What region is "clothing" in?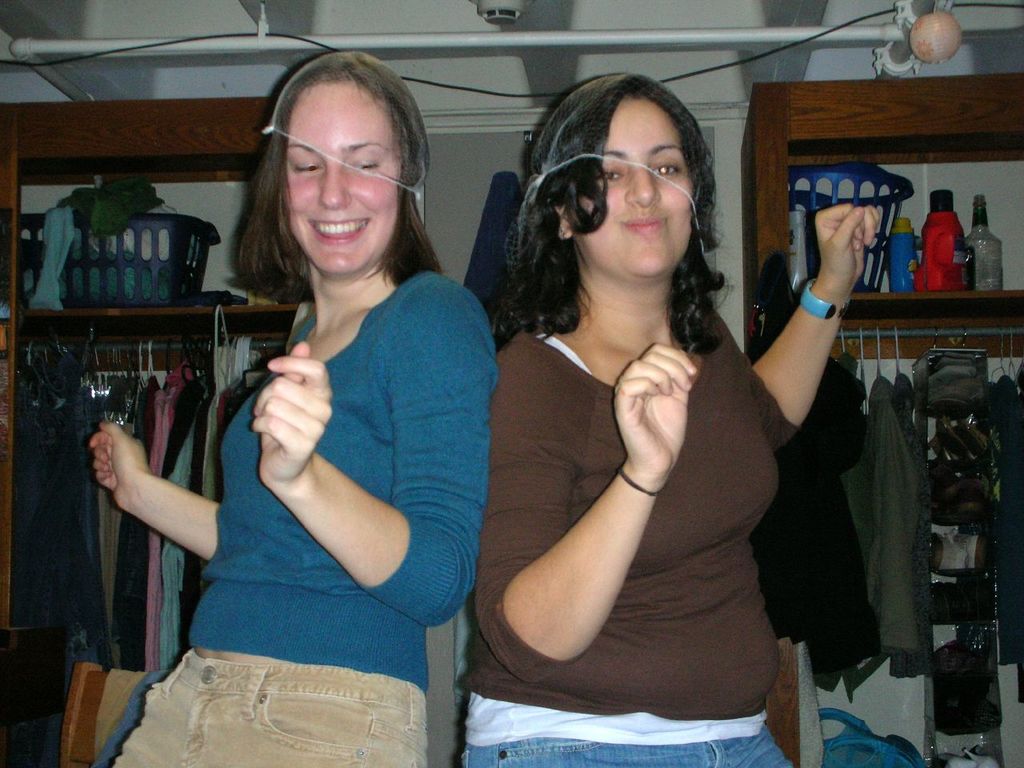
locate(460, 321, 802, 767).
